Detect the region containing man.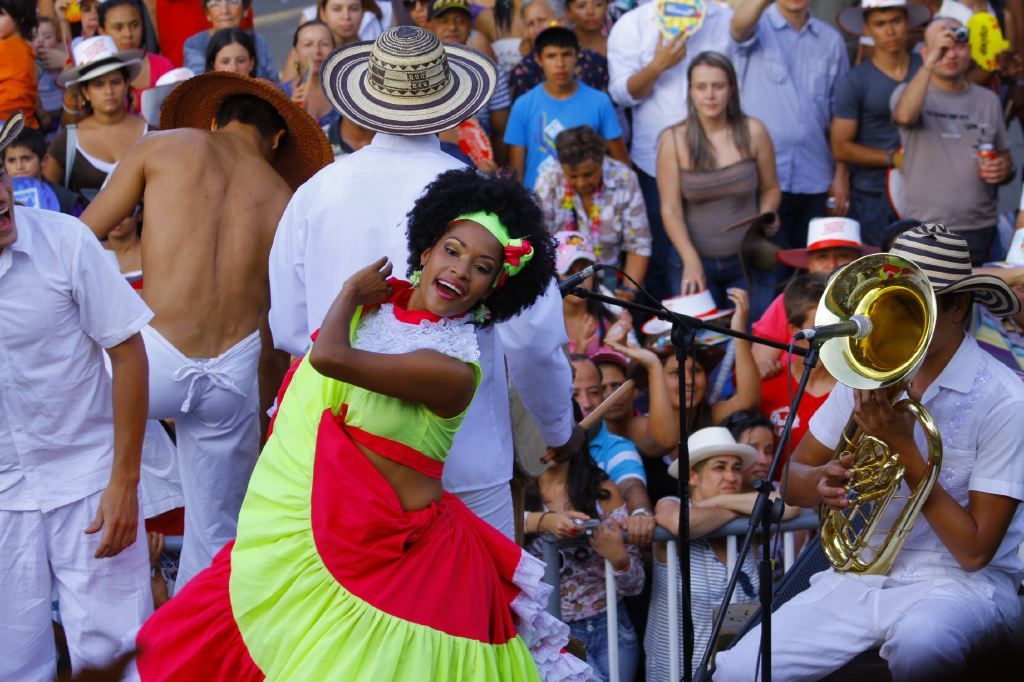
(left=708, top=222, right=1023, bottom=681).
